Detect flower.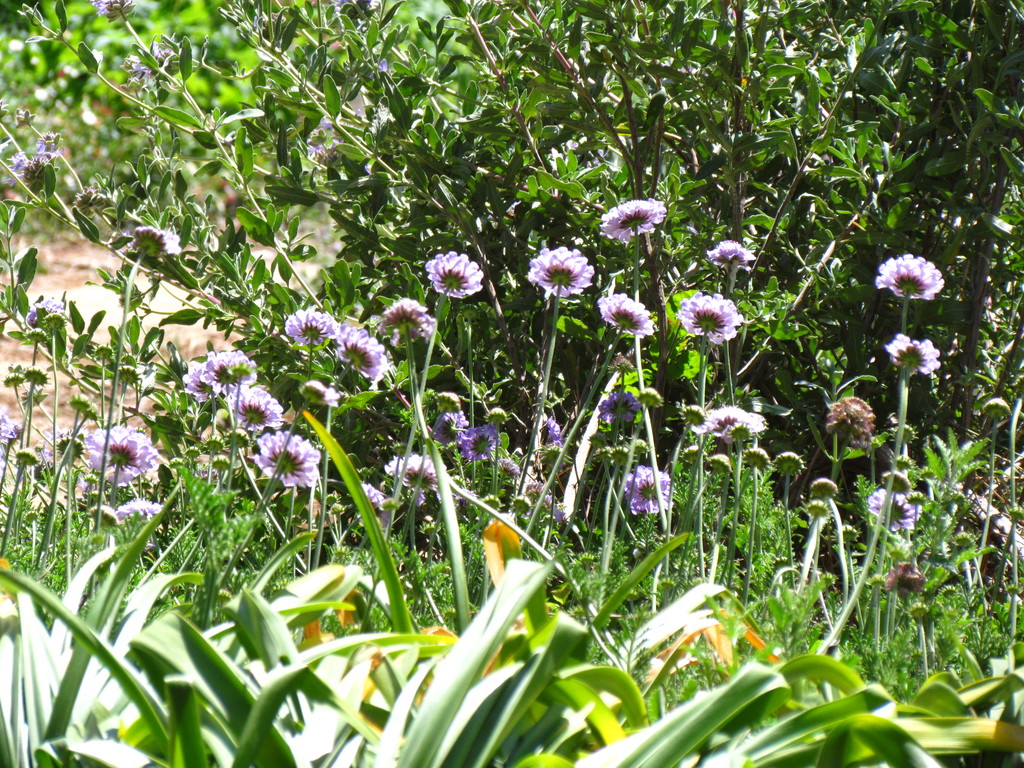
Detected at box(385, 298, 442, 347).
